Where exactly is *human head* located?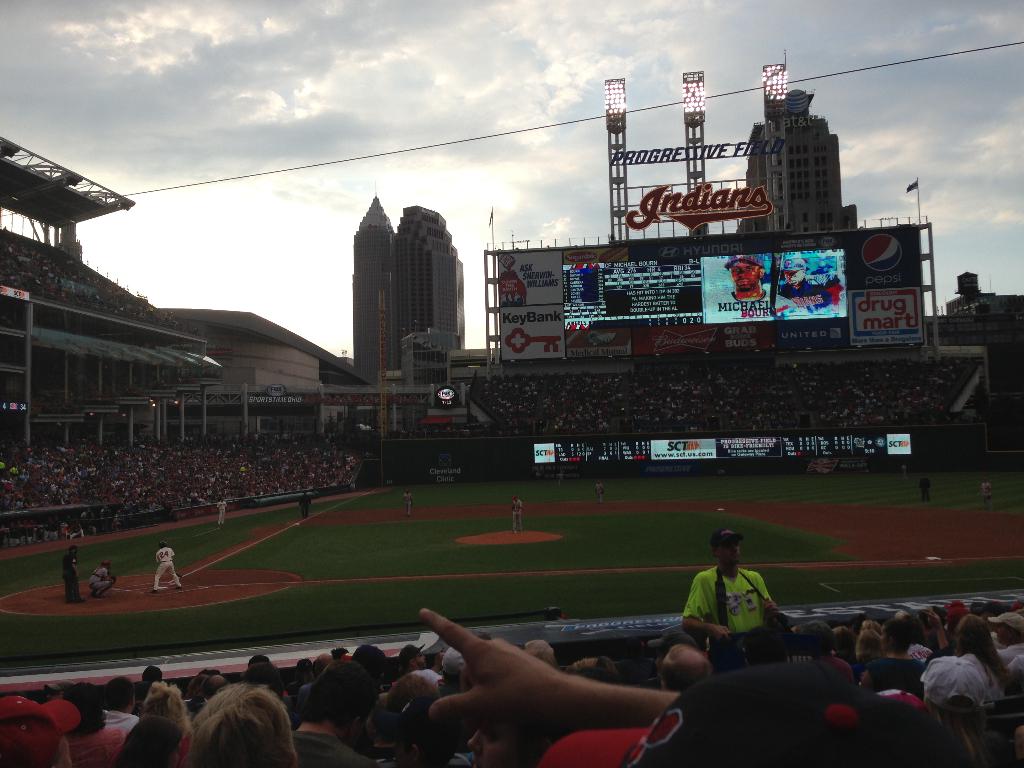
Its bounding box is (left=710, top=529, right=742, bottom=566).
